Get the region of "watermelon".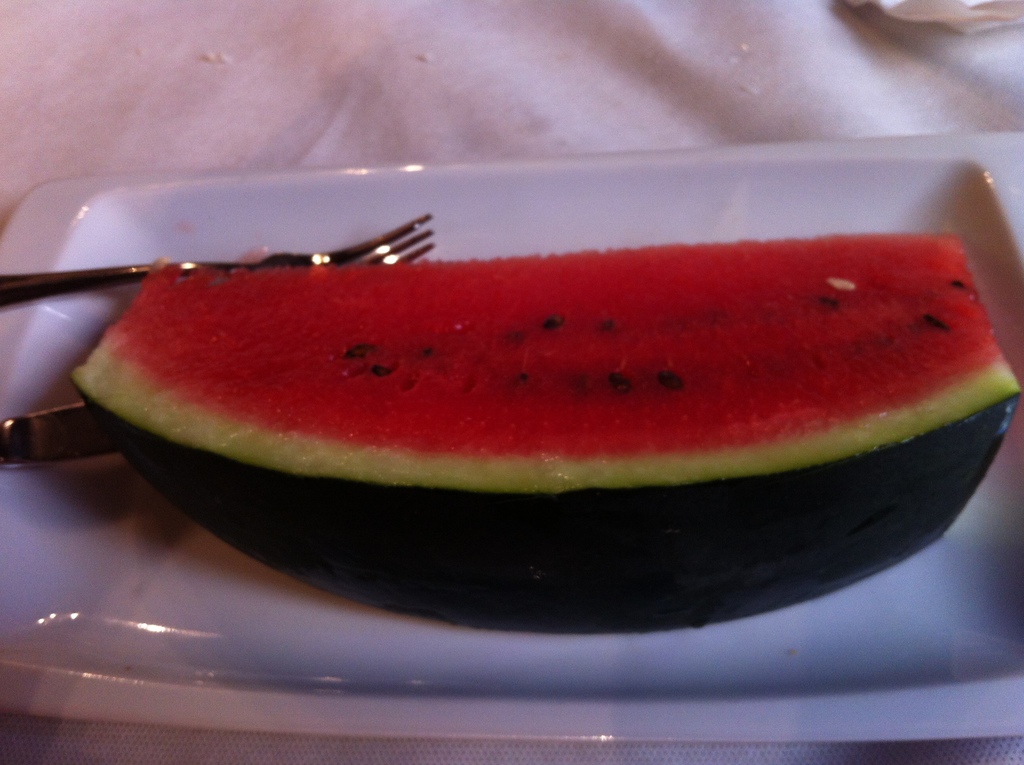
(70,232,1023,634).
